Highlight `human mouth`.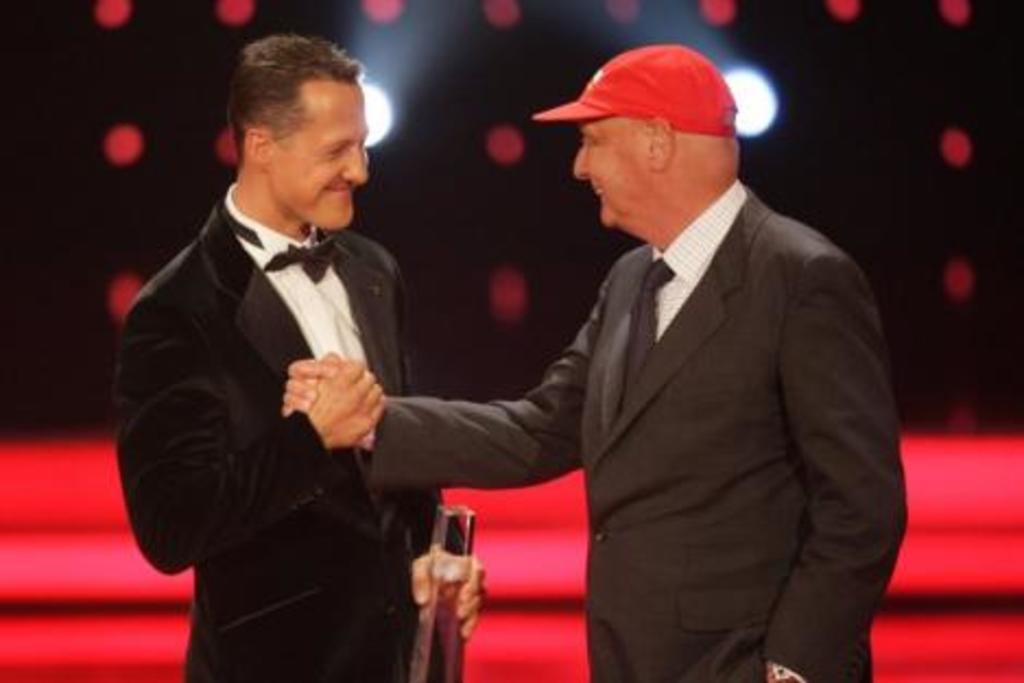
Highlighted region: <box>596,188,611,196</box>.
